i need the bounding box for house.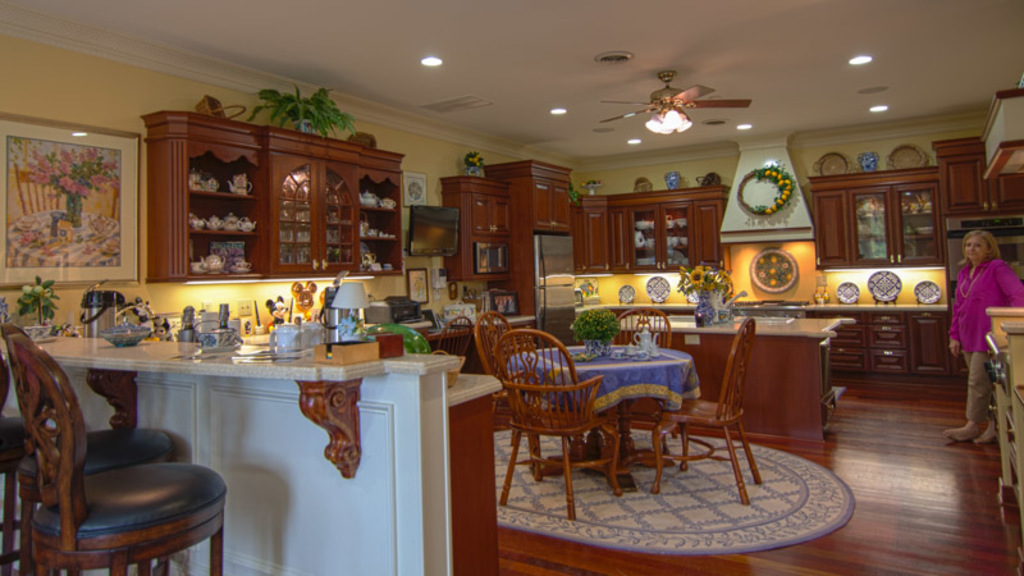
Here it is: 0, 5, 1023, 575.
